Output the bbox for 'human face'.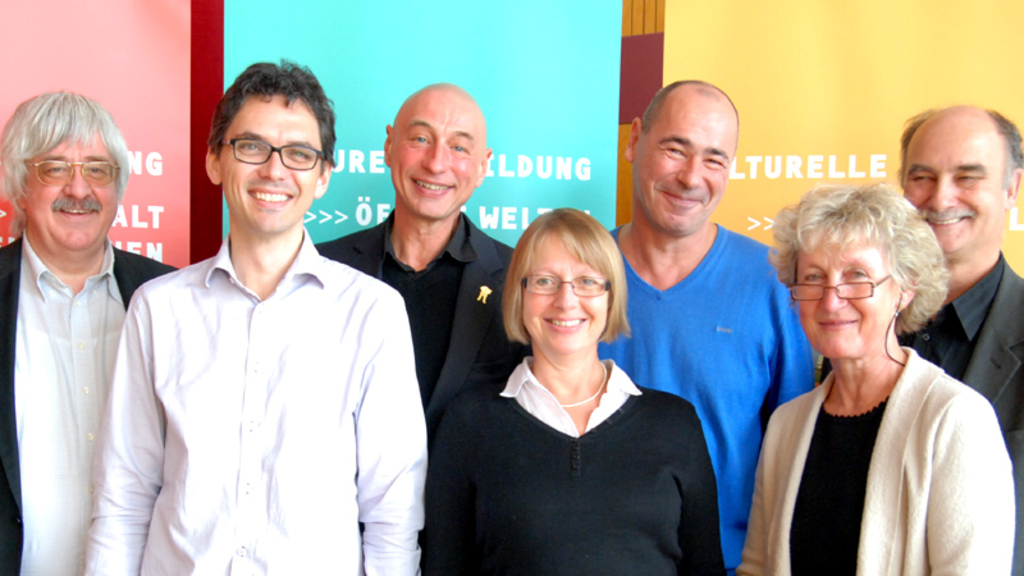
locate(632, 95, 744, 233).
